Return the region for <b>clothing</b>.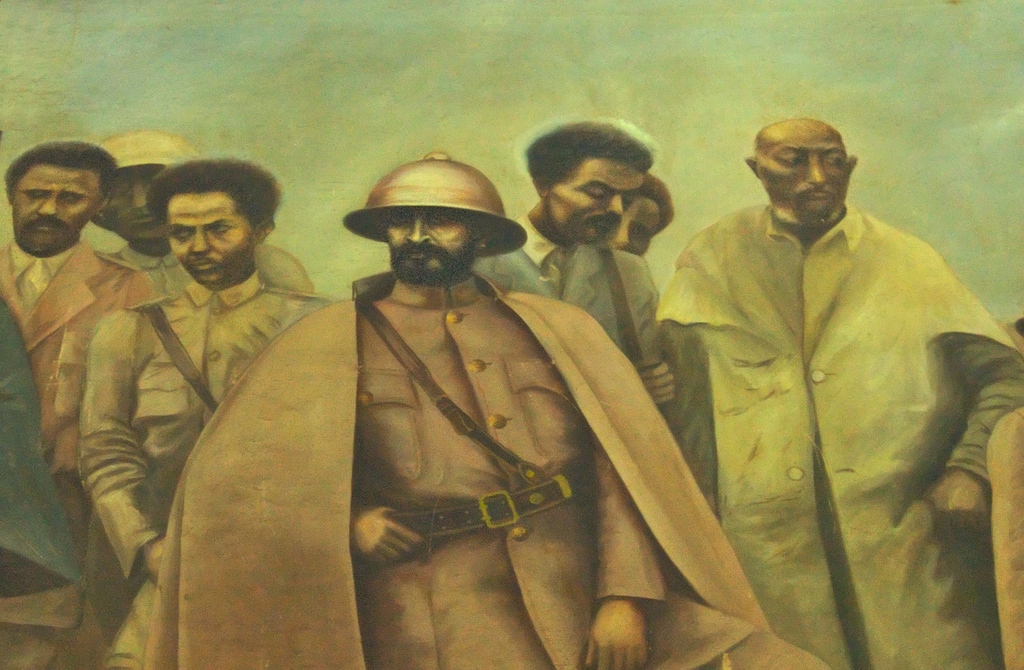
125 235 300 278.
